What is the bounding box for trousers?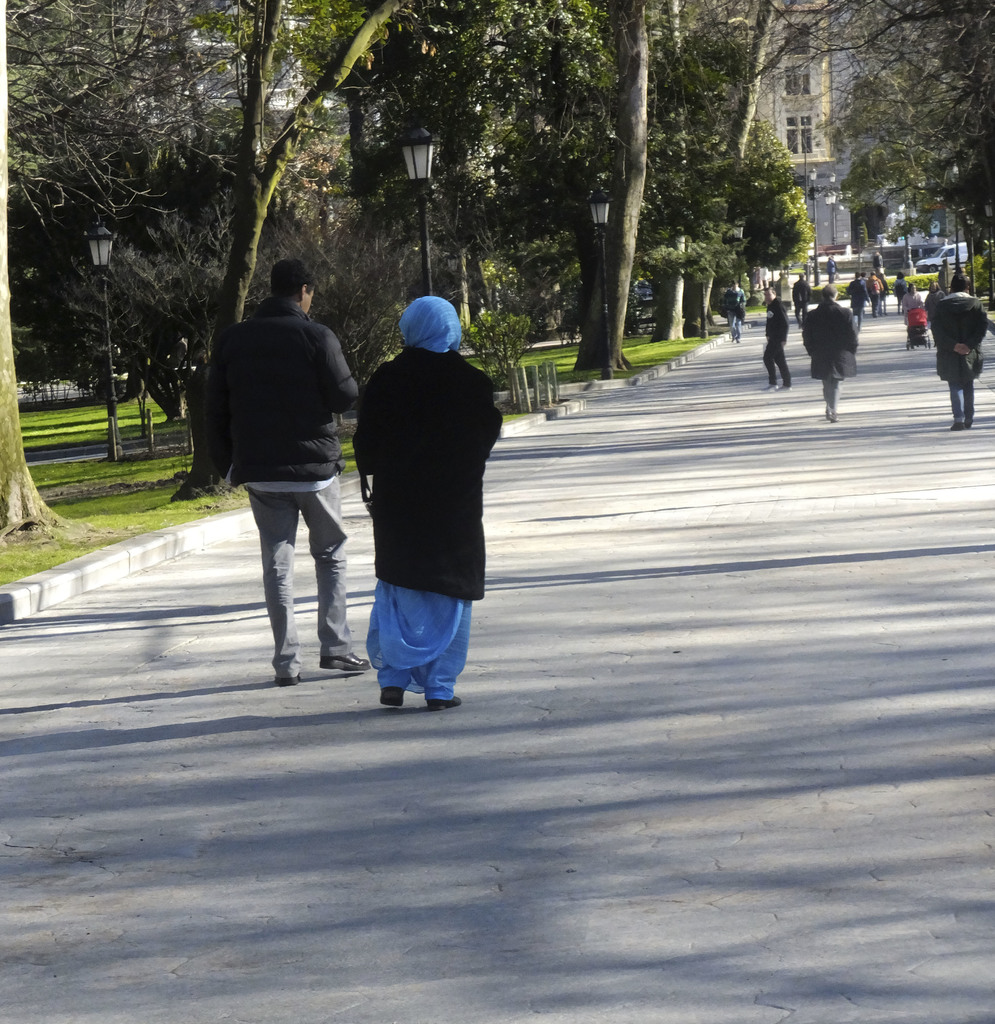
(233,476,334,657).
